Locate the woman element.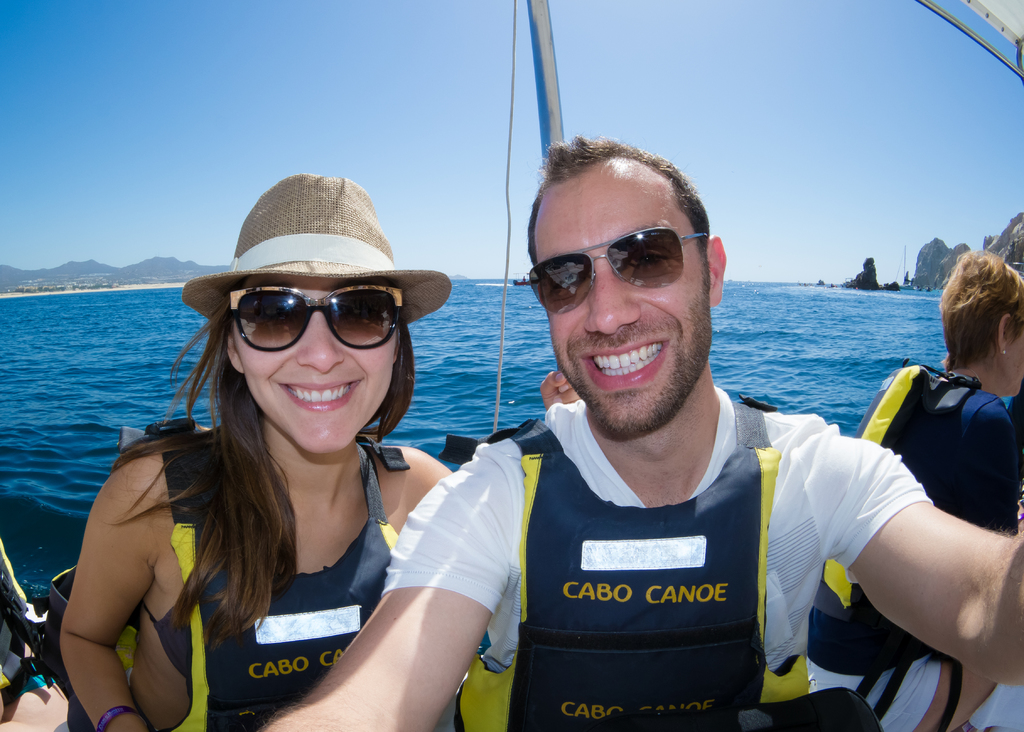
Element bbox: [left=63, top=188, right=515, bottom=731].
